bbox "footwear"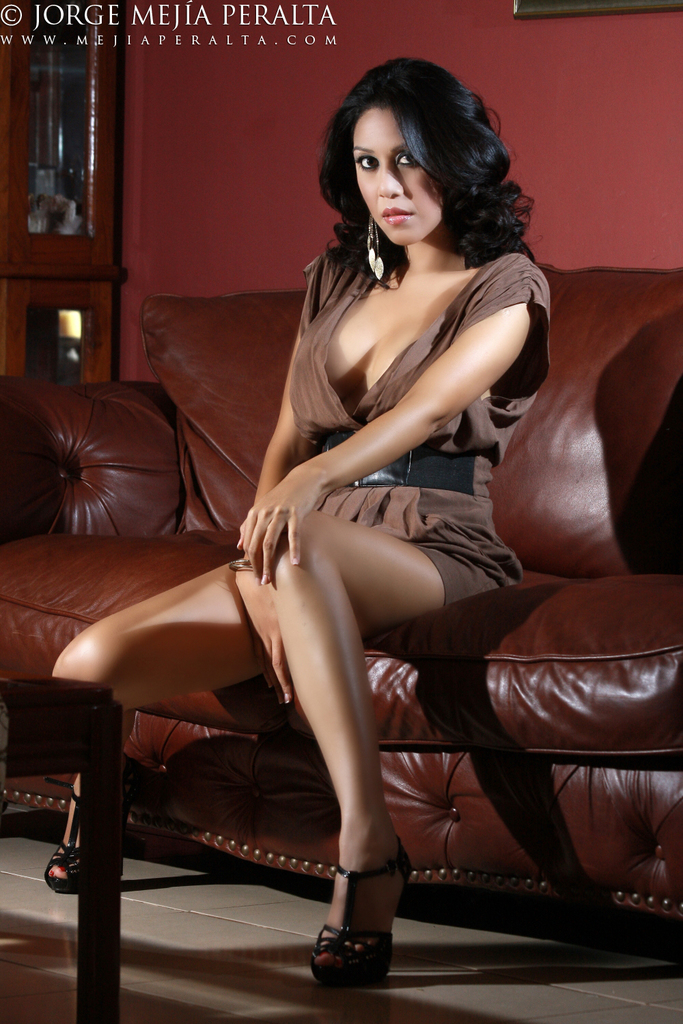
40/755/145/890
